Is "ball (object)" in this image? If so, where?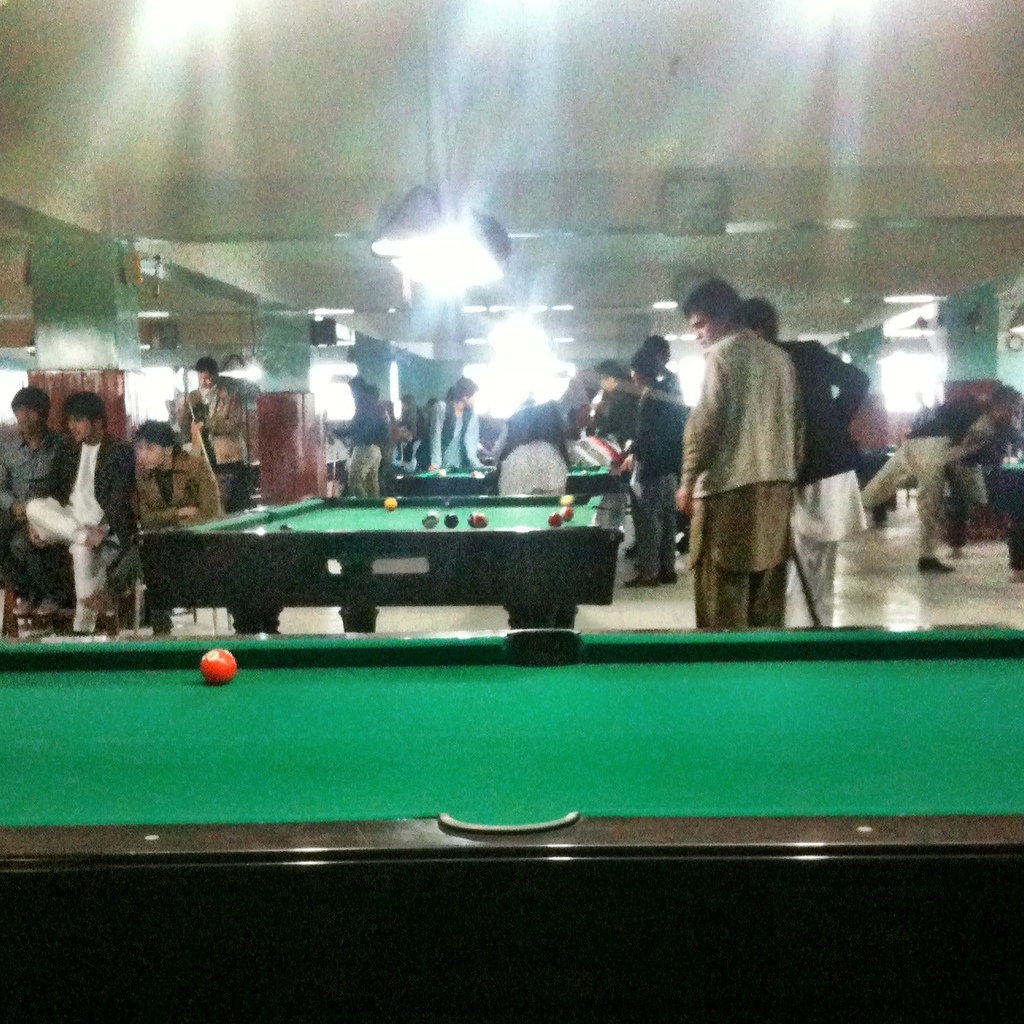
Yes, at <bbox>444, 513, 460, 529</bbox>.
